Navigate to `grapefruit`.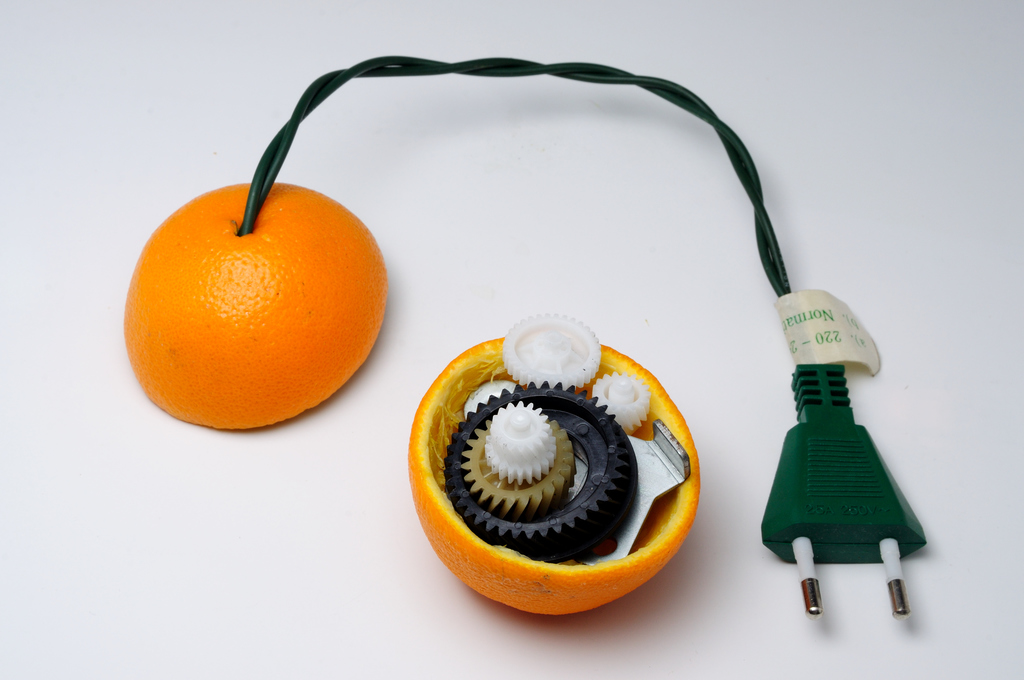
Navigation target: bbox(122, 175, 392, 435).
